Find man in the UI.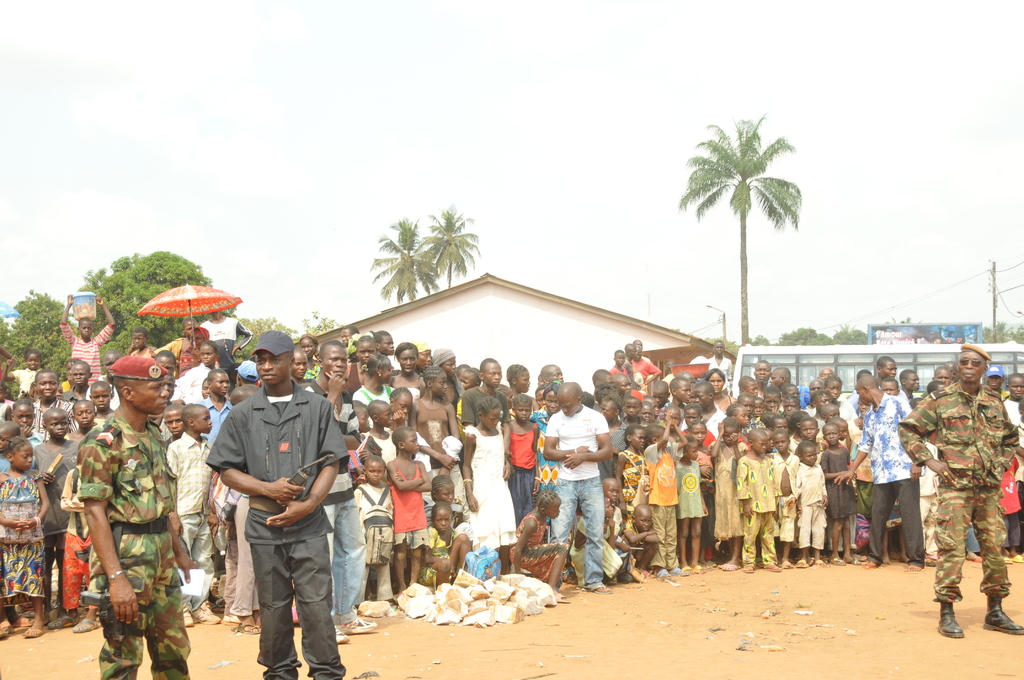
UI element at <region>1002, 371, 1022, 442</region>.
